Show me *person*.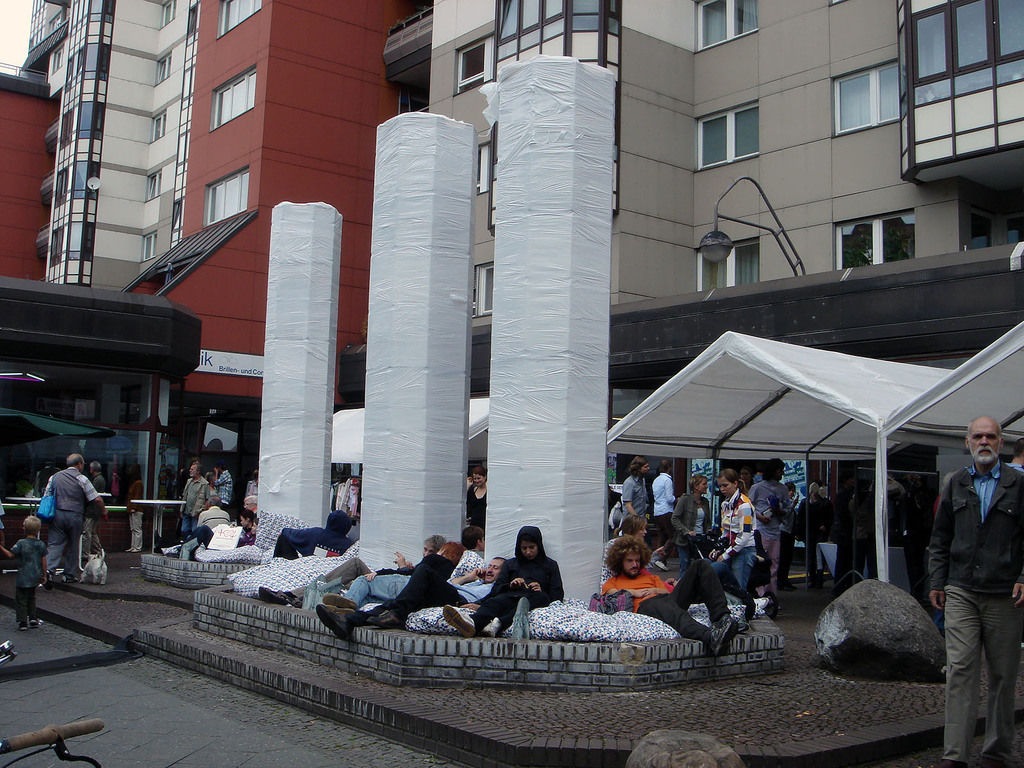
*person* is here: 440/520/561/639.
